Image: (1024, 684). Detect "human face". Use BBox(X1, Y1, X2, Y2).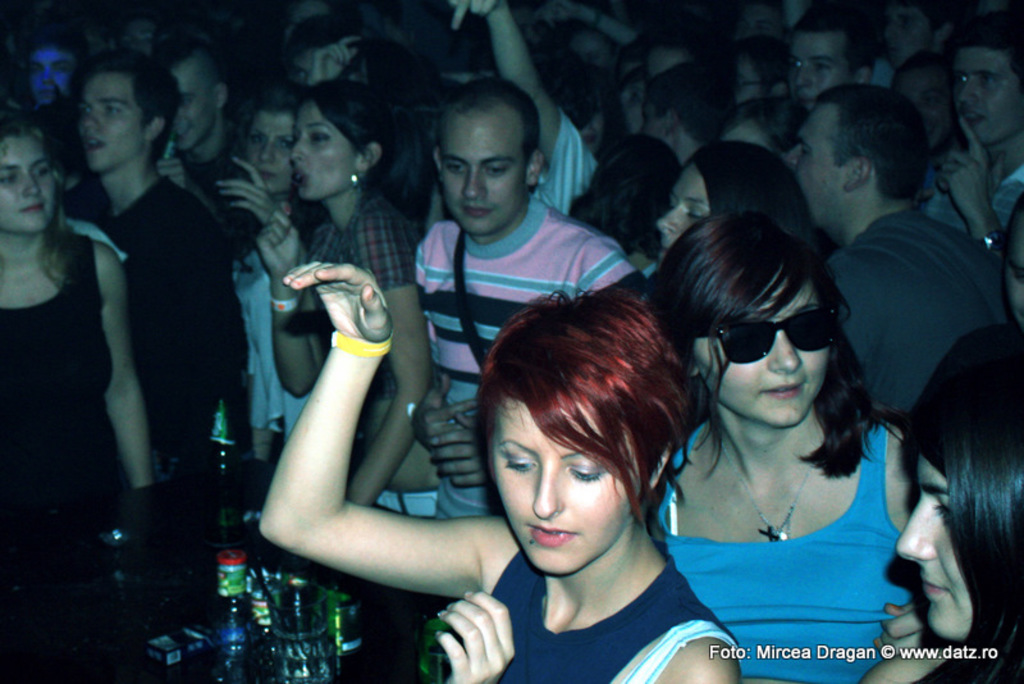
BBox(172, 61, 215, 150).
